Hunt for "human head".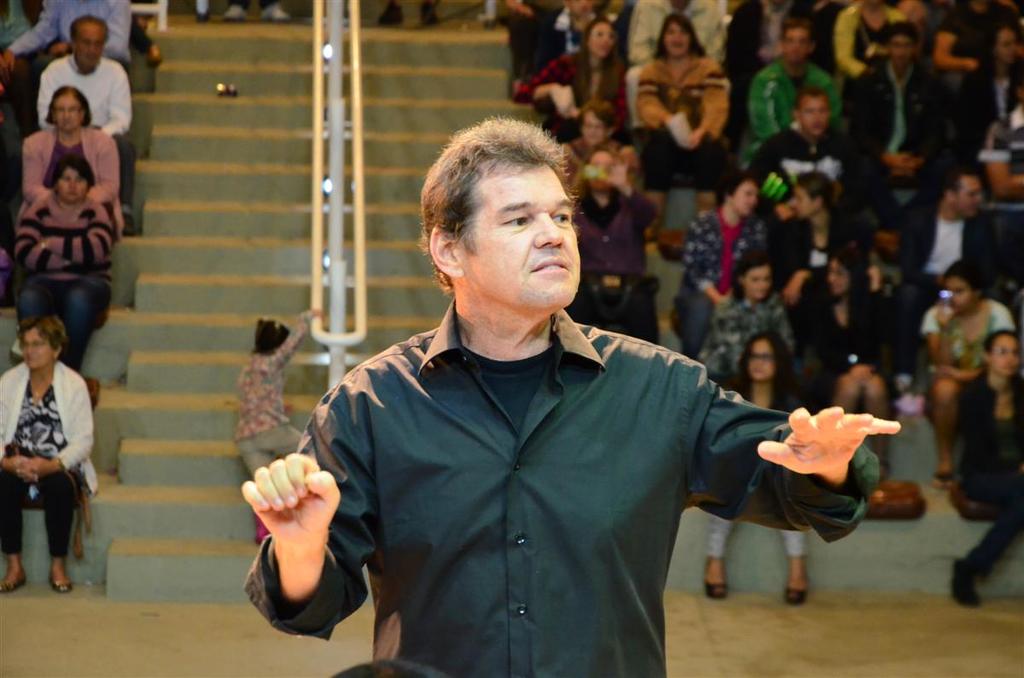
Hunted down at detection(720, 175, 758, 217).
